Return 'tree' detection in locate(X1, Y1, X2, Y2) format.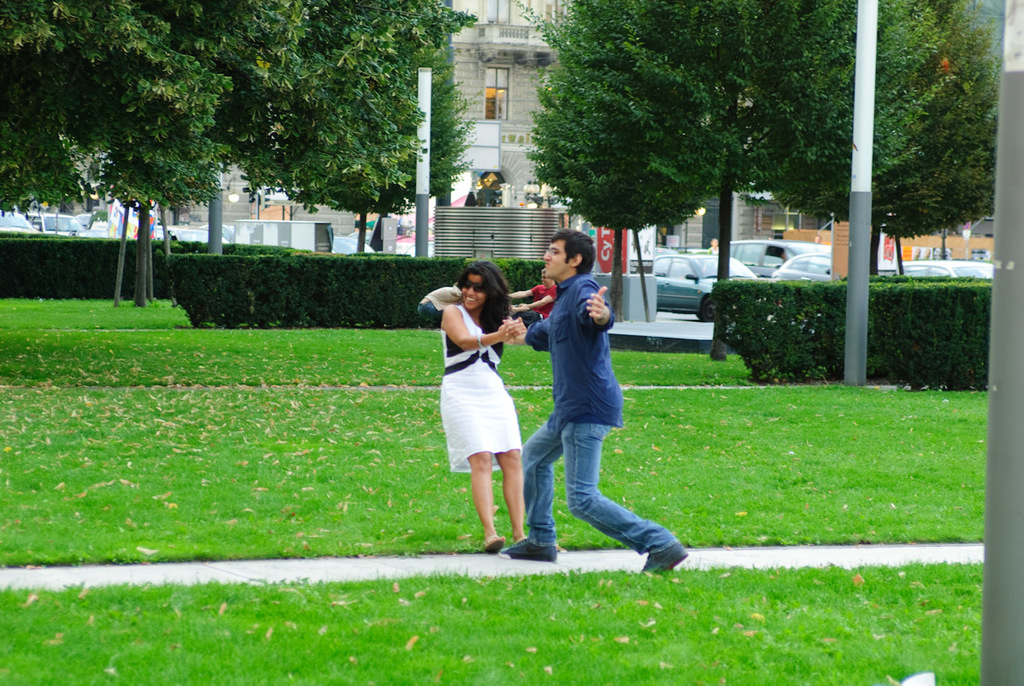
locate(24, 31, 468, 263).
